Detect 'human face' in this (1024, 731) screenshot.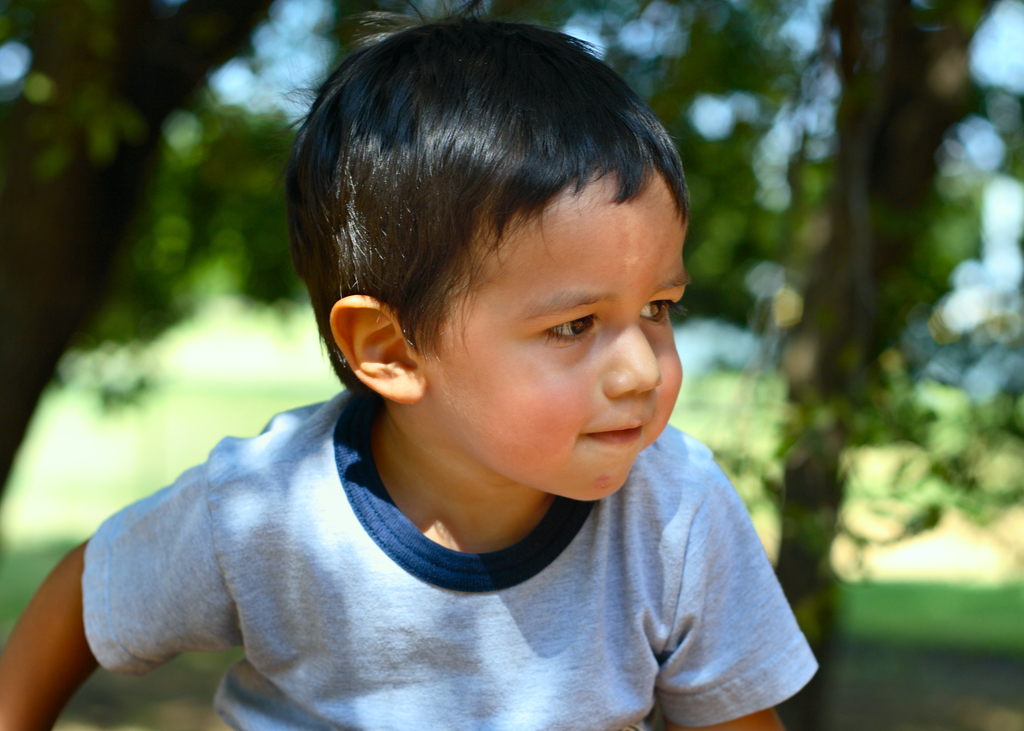
Detection: (409, 172, 685, 502).
